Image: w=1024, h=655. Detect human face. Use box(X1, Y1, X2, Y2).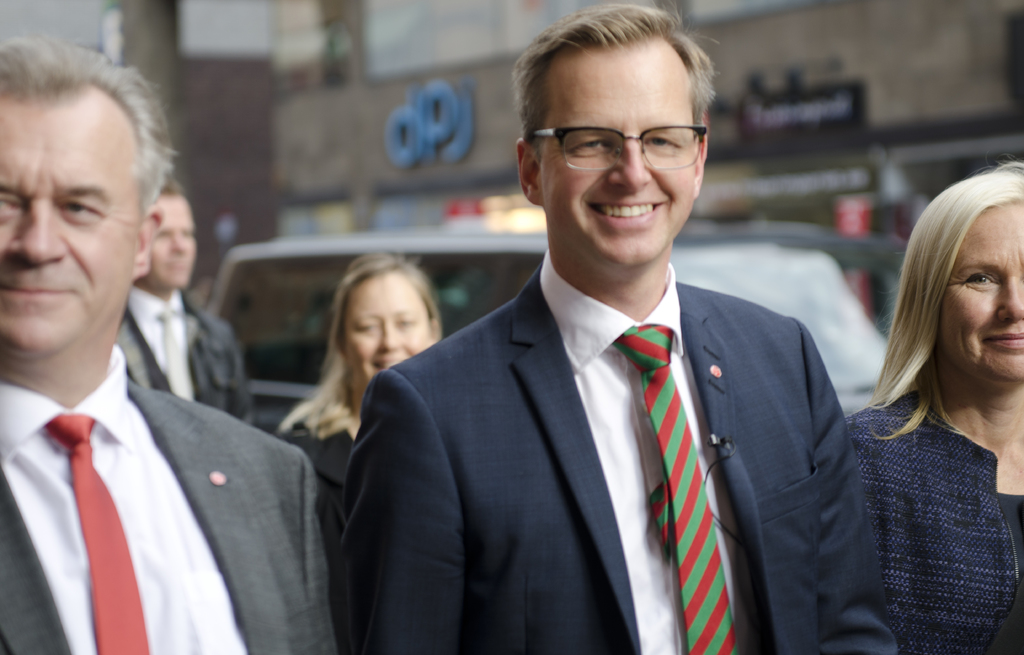
box(936, 196, 1023, 384).
